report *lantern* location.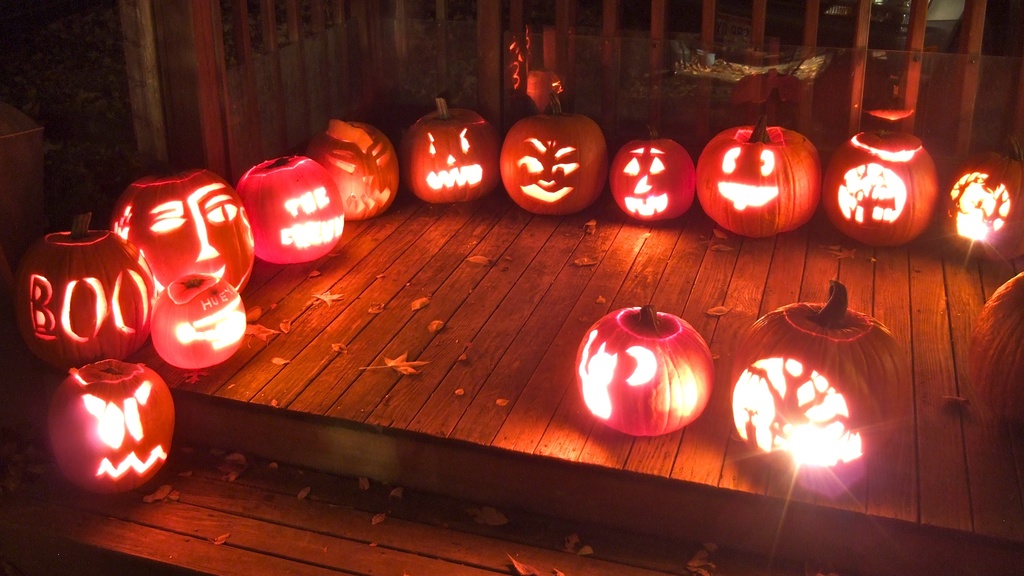
Report: 934, 144, 1023, 268.
